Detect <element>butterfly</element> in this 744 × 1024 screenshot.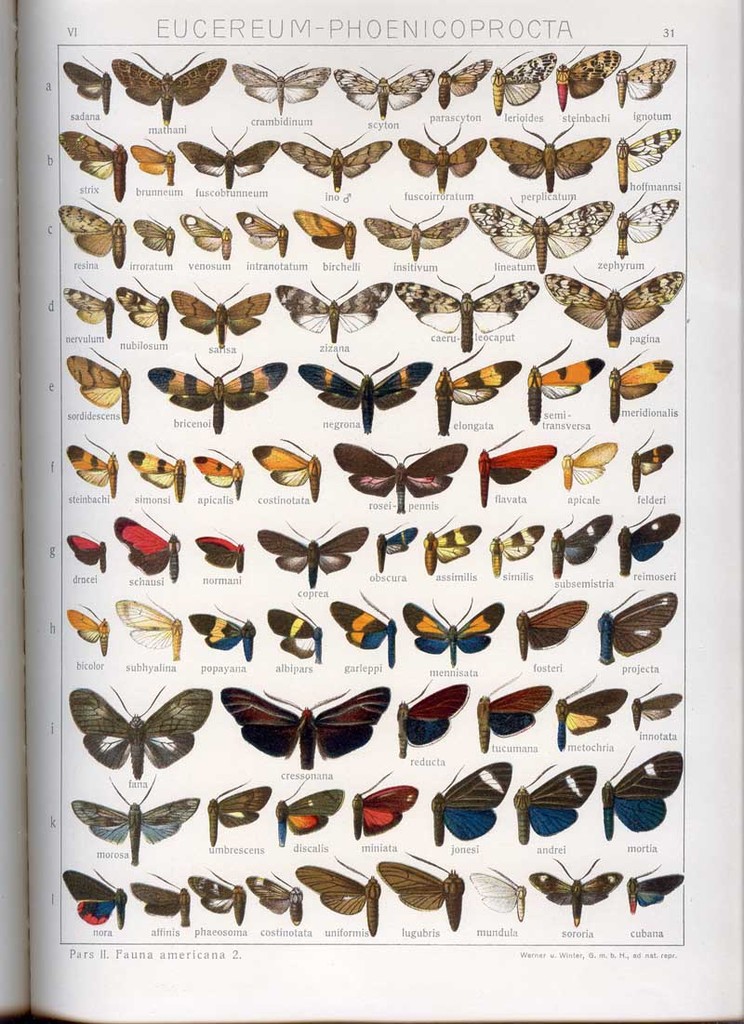
Detection: Rect(328, 596, 393, 659).
